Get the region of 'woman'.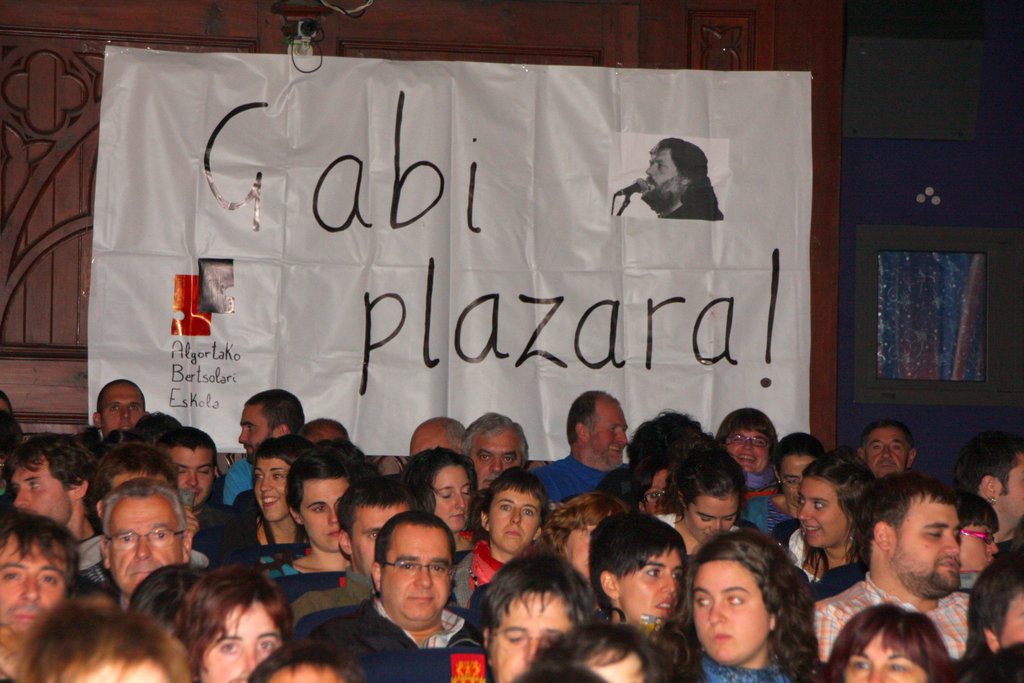
Rect(463, 470, 544, 603).
